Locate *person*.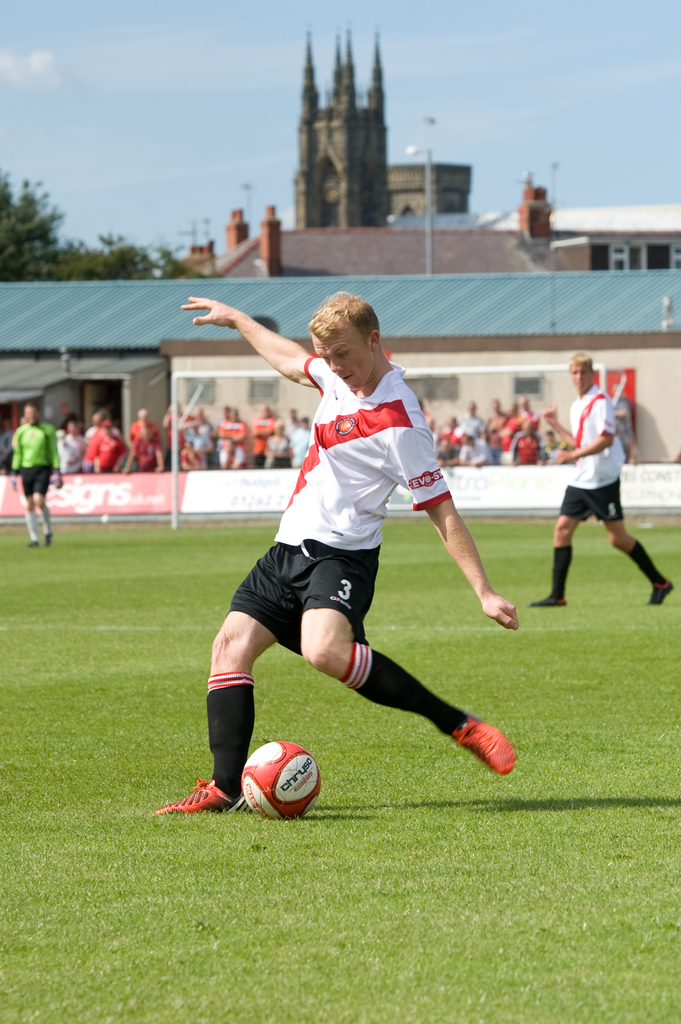
Bounding box: [126, 407, 163, 445].
